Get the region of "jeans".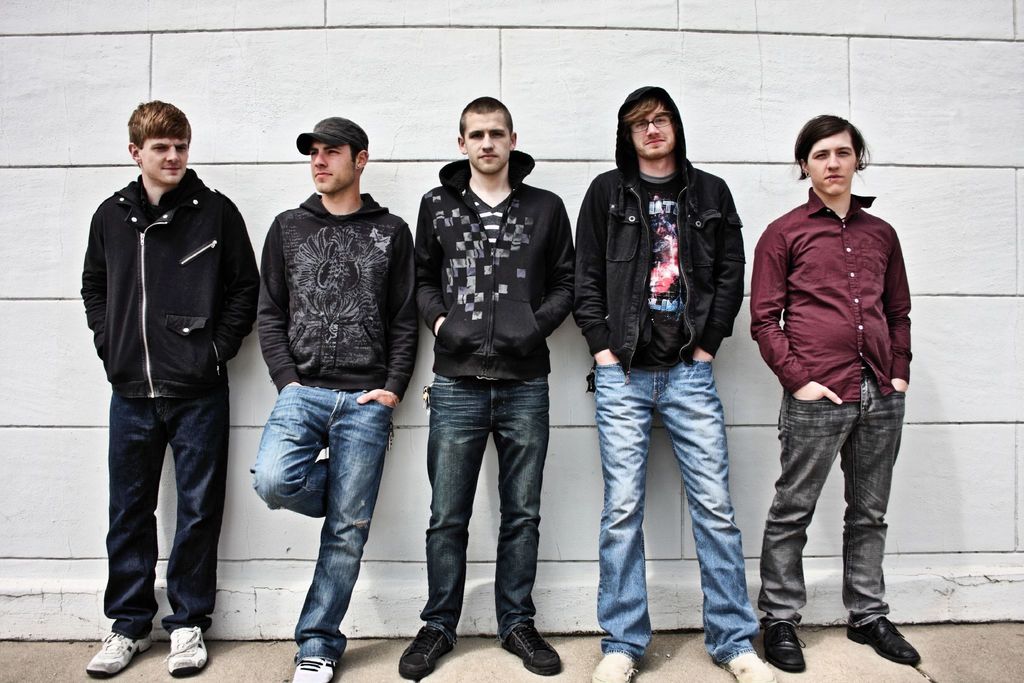
BBox(762, 393, 906, 630).
